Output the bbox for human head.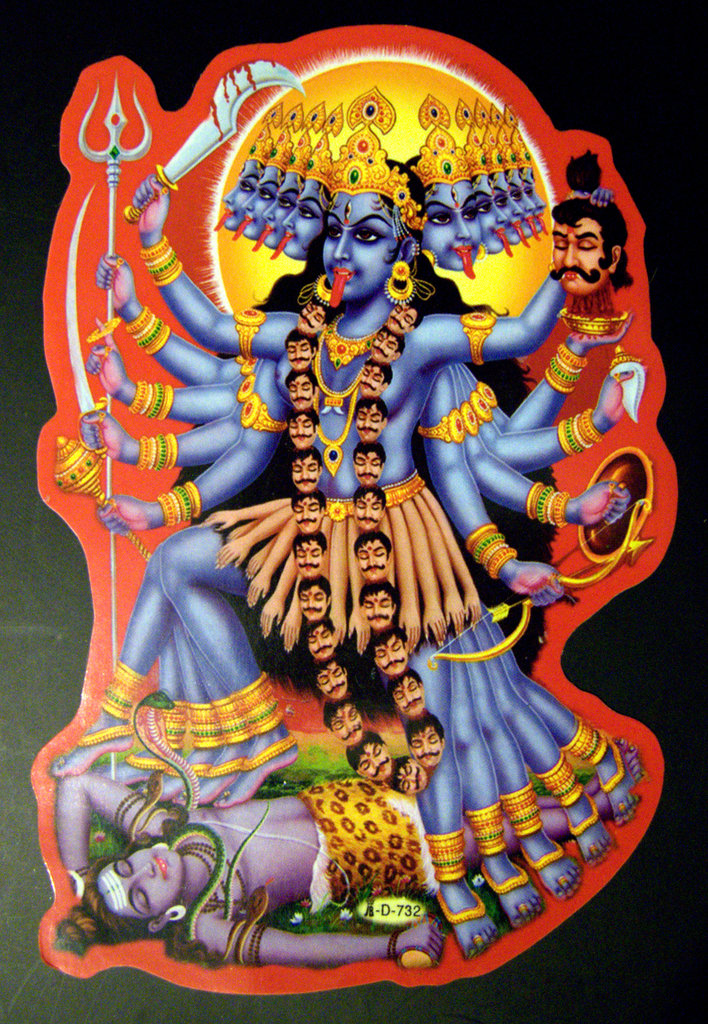
left=373, top=626, right=408, bottom=675.
